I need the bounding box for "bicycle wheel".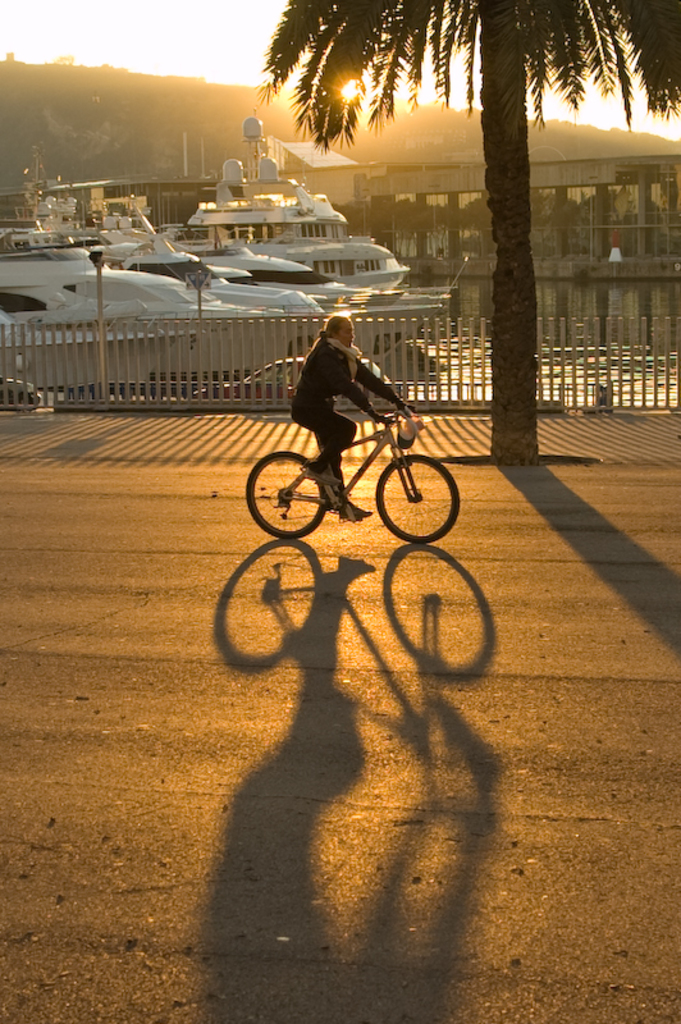
Here it is: x1=246 y1=451 x2=333 y2=543.
